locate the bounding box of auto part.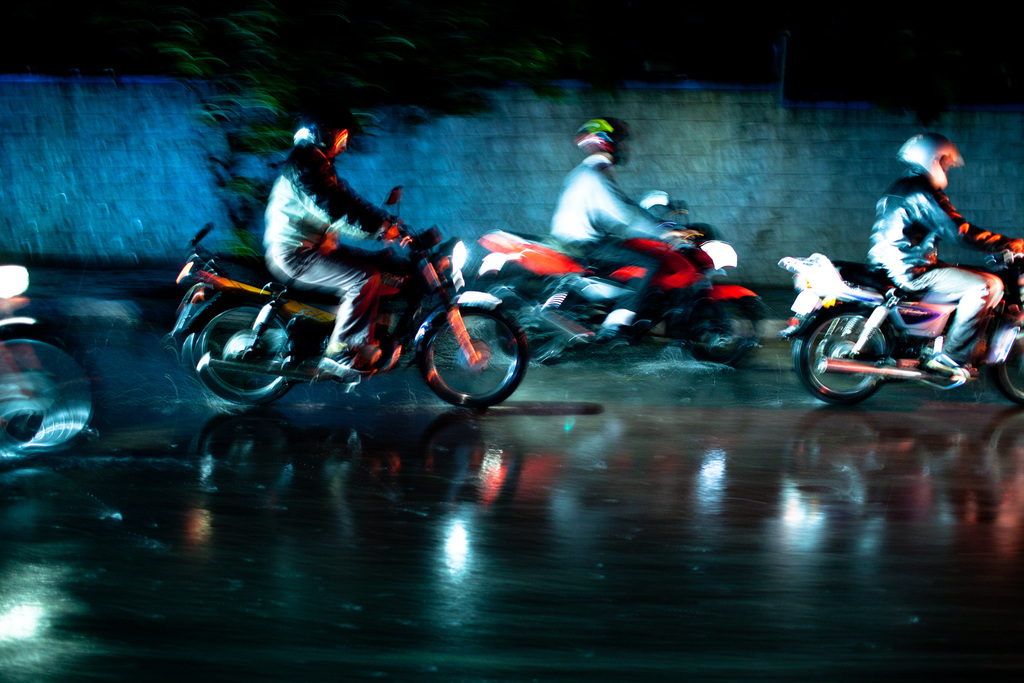
Bounding box: (0,316,113,475).
